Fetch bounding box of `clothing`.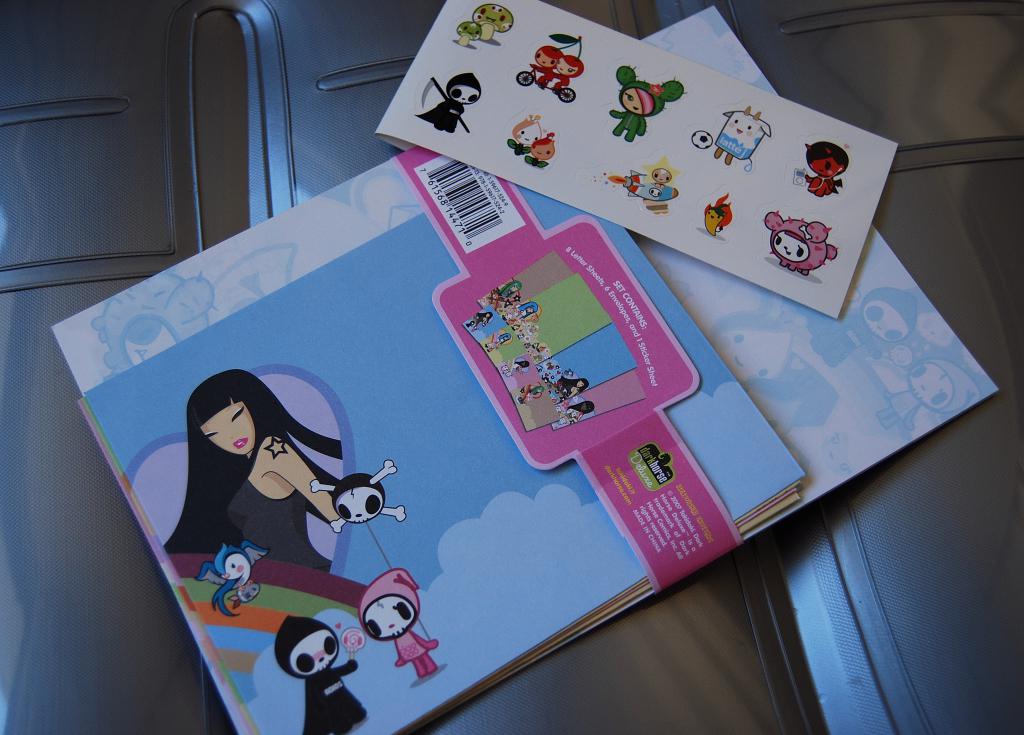
Bbox: bbox=(415, 103, 456, 132).
